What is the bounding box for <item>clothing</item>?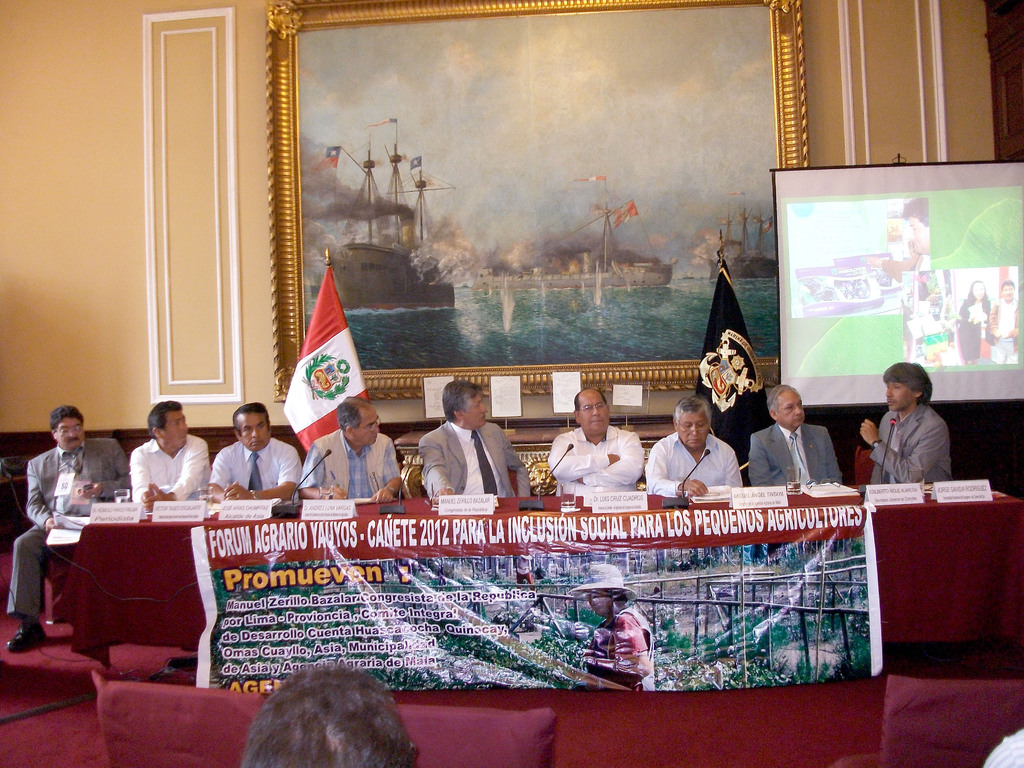
<box>5,439,127,616</box>.
